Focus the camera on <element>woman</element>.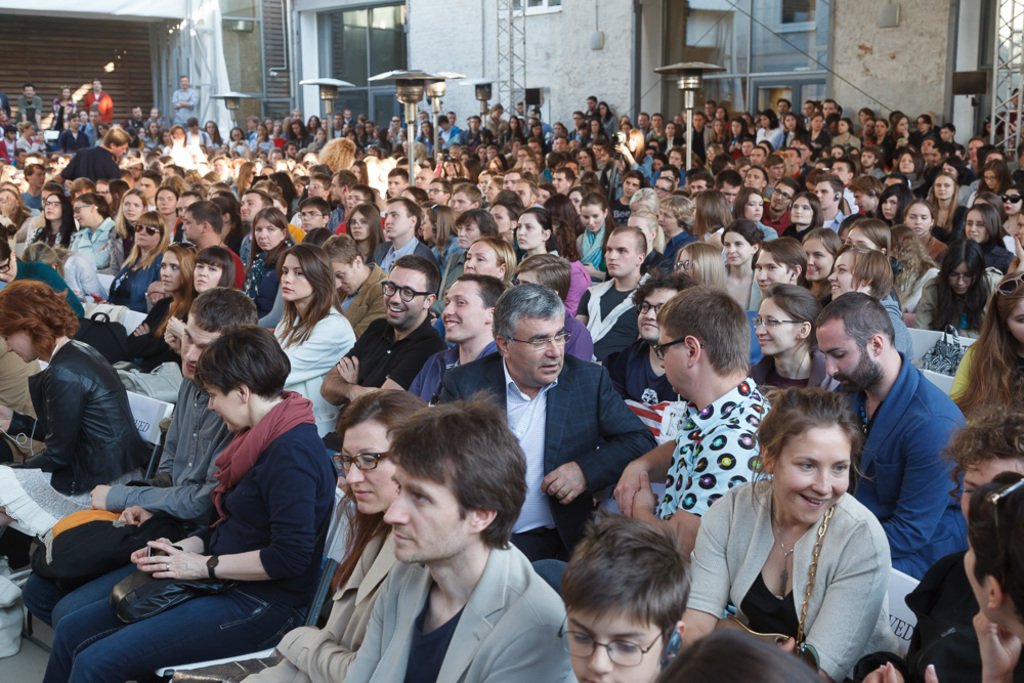
Focus region: detection(509, 204, 561, 262).
